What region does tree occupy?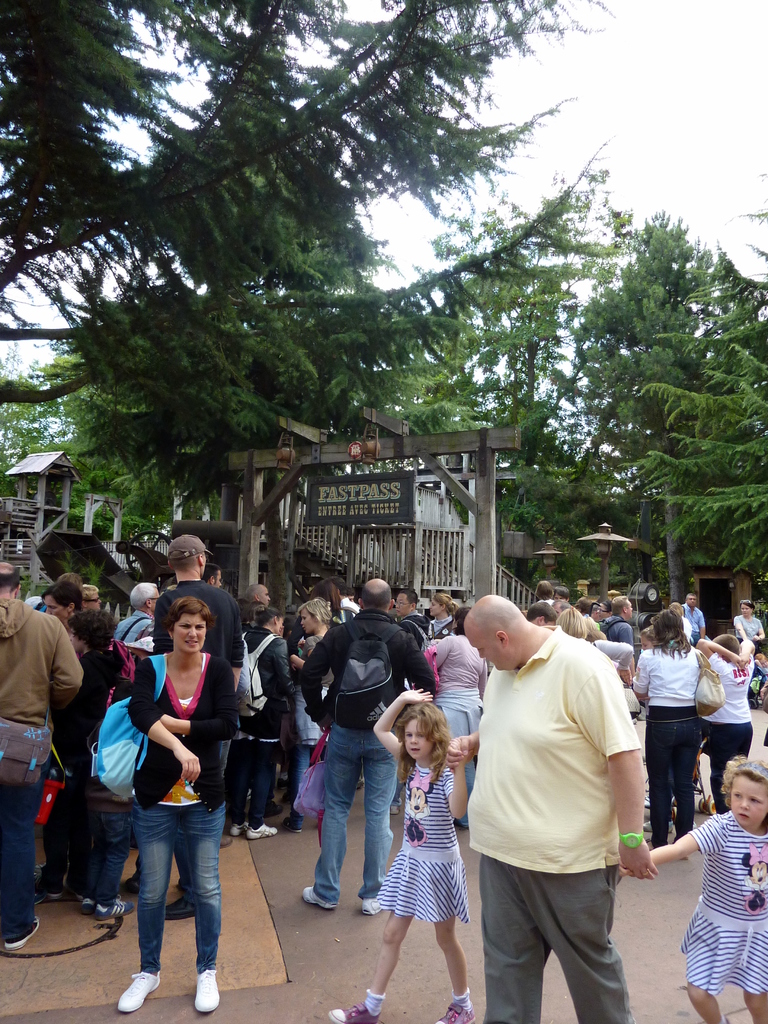
bbox=[6, 317, 177, 564].
